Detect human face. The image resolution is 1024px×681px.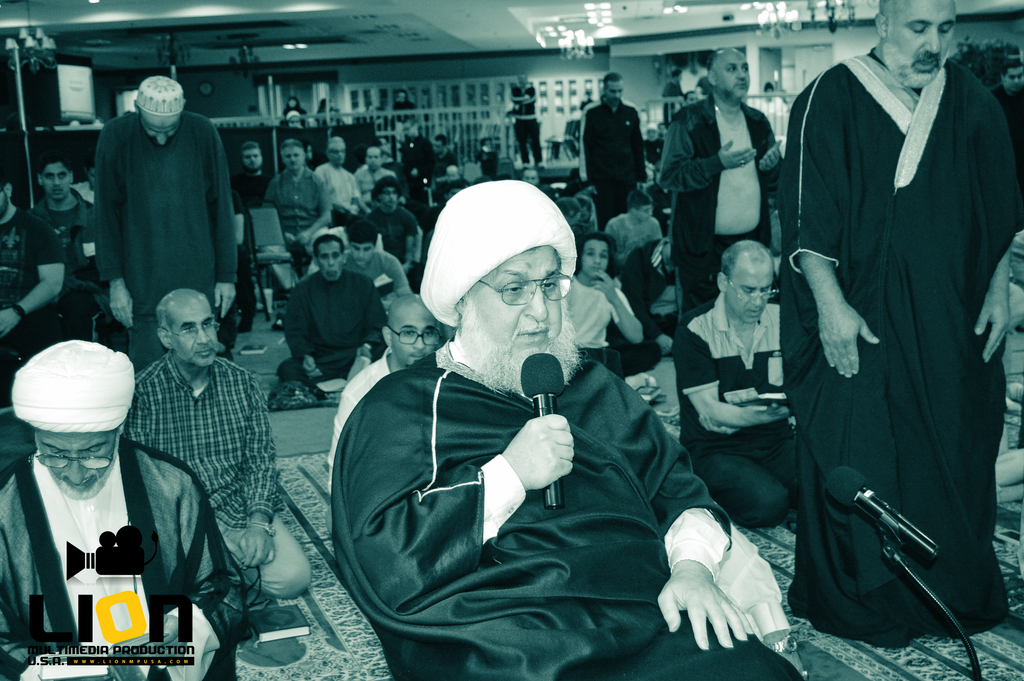
[724,267,774,325].
